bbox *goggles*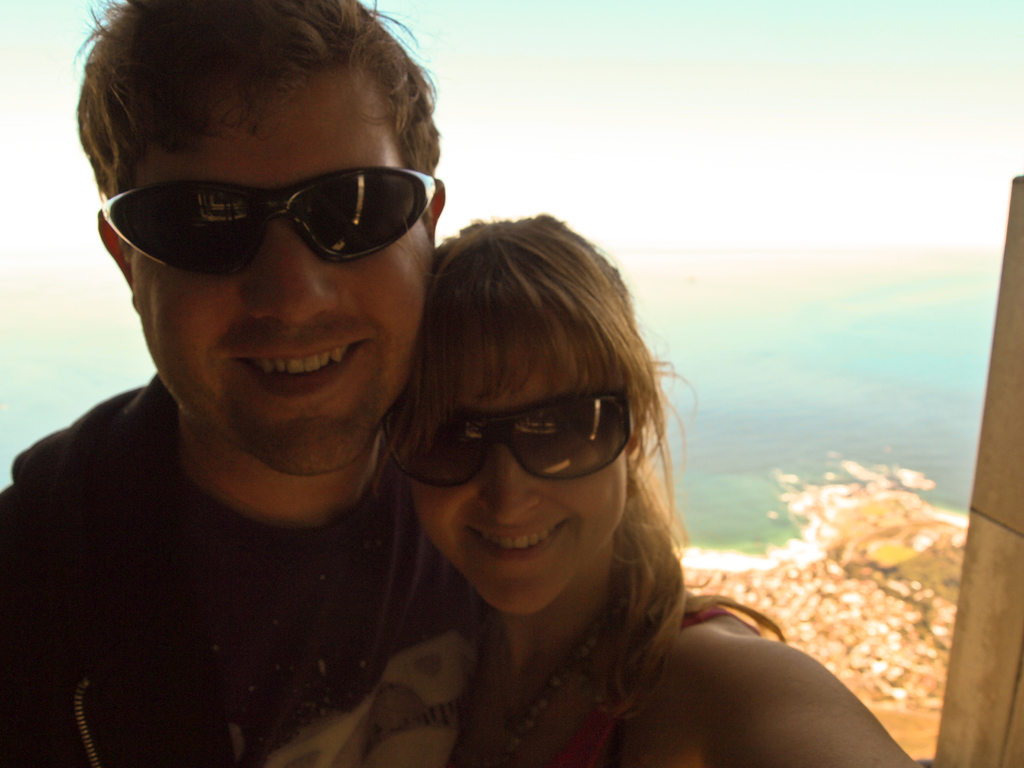
x1=97, y1=176, x2=437, y2=271
